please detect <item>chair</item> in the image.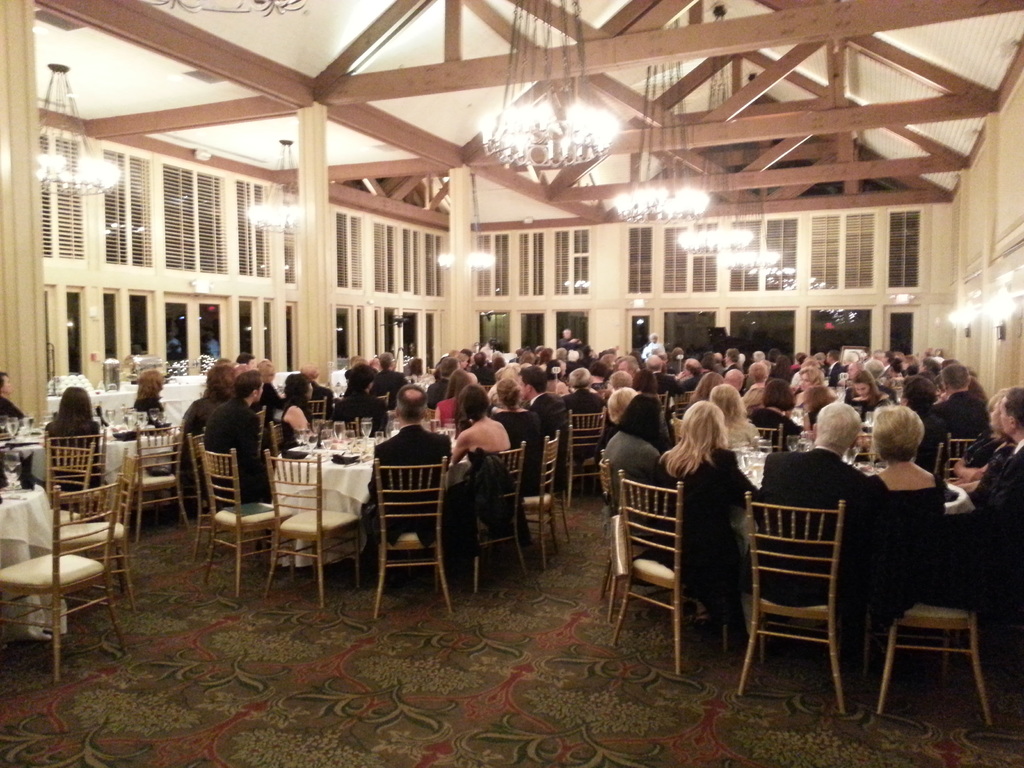
865, 497, 996, 733.
